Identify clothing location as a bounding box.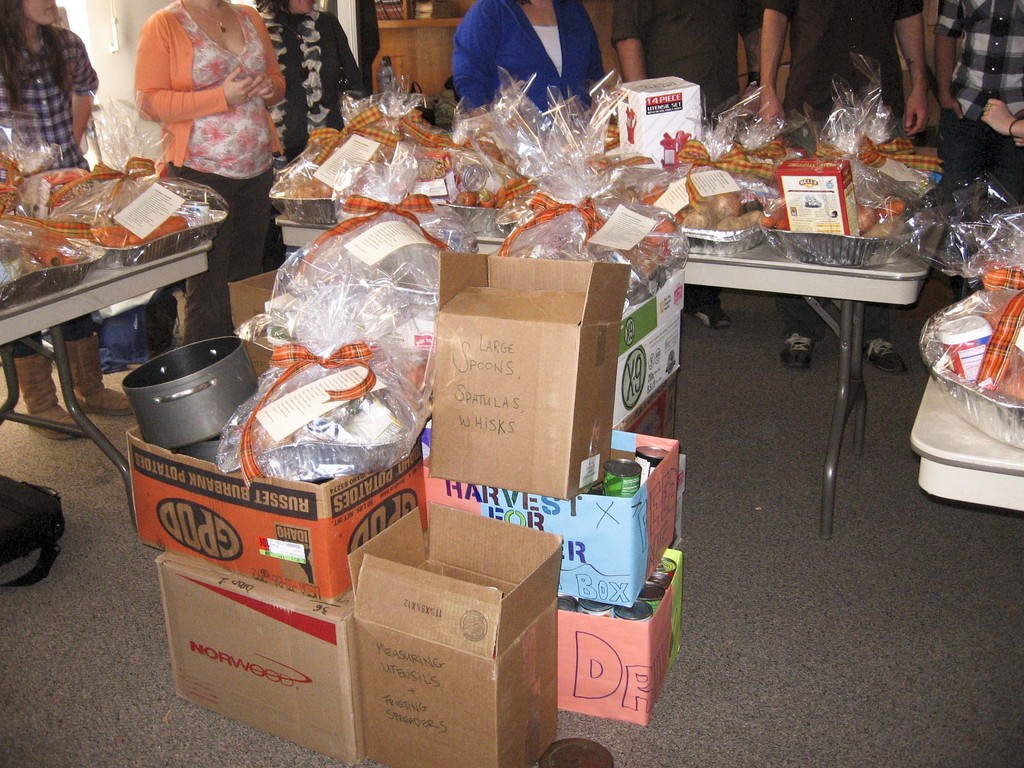
[x1=136, y1=0, x2=289, y2=348].
